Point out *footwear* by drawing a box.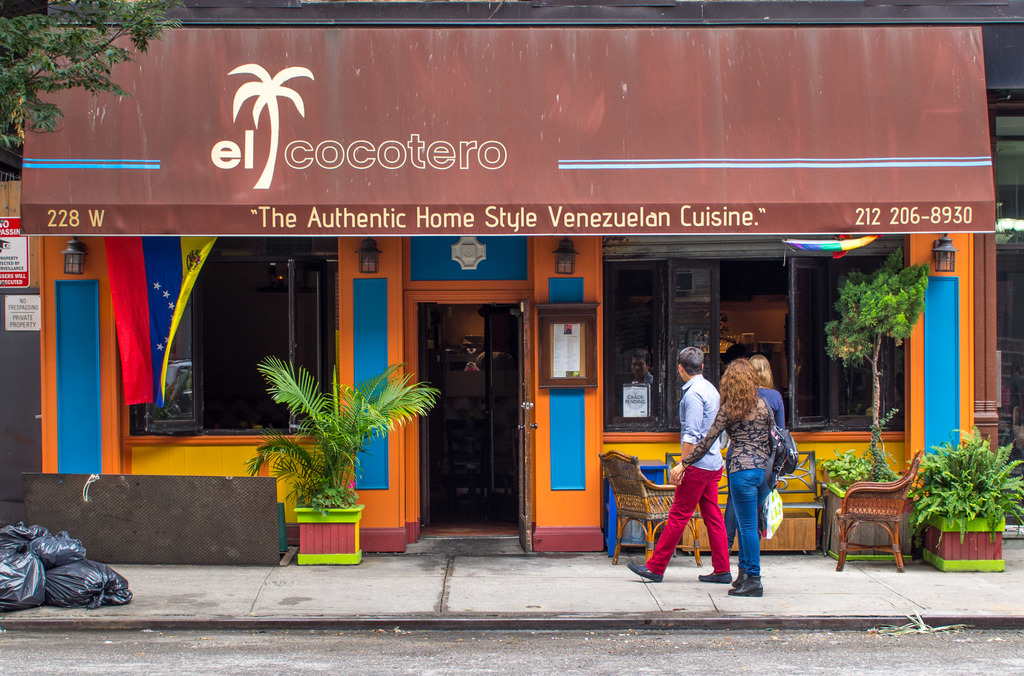
rect(634, 558, 664, 579).
